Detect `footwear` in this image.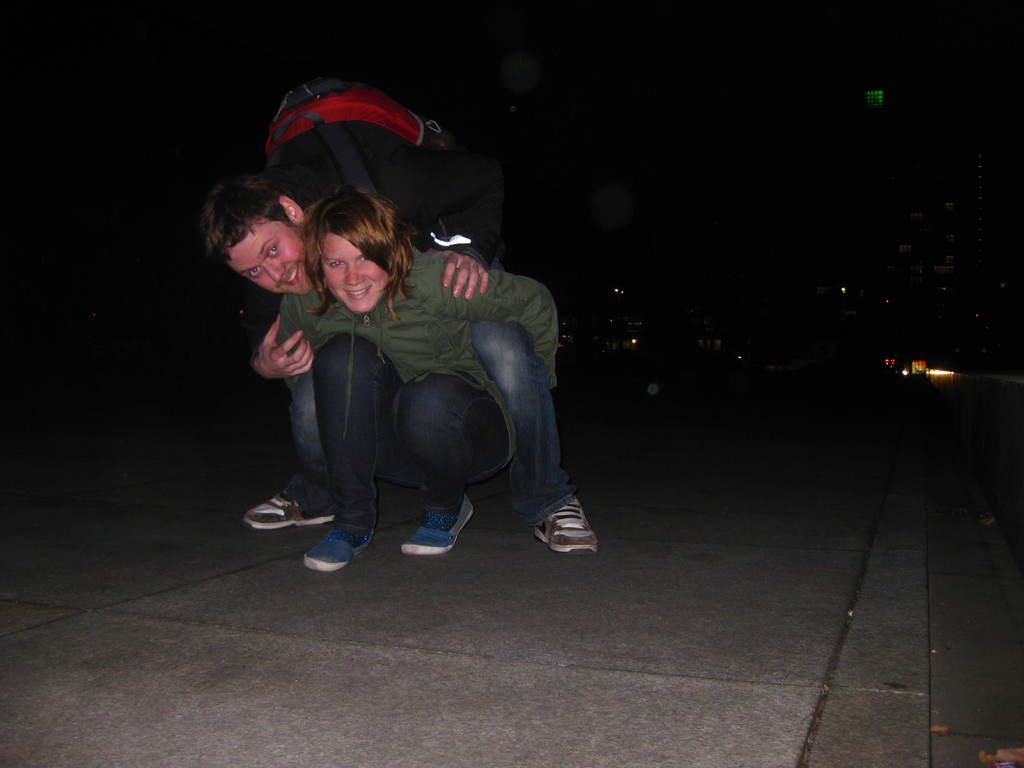
Detection: <box>245,484,330,531</box>.
